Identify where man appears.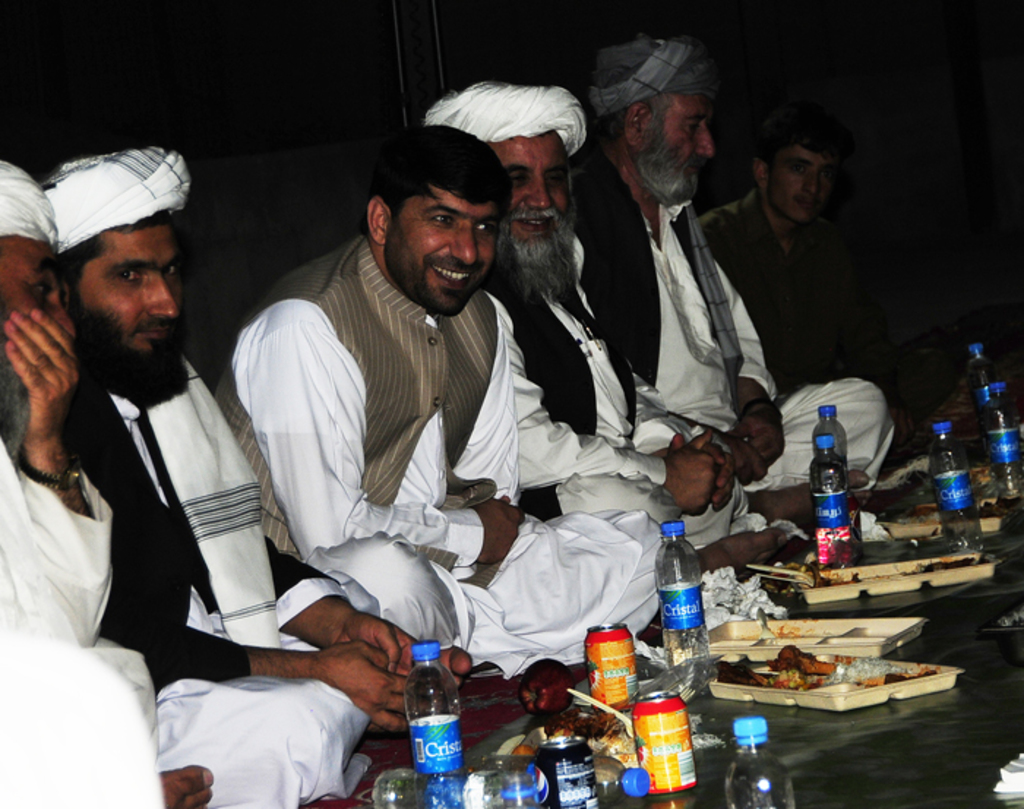
Appears at region(0, 157, 215, 808).
